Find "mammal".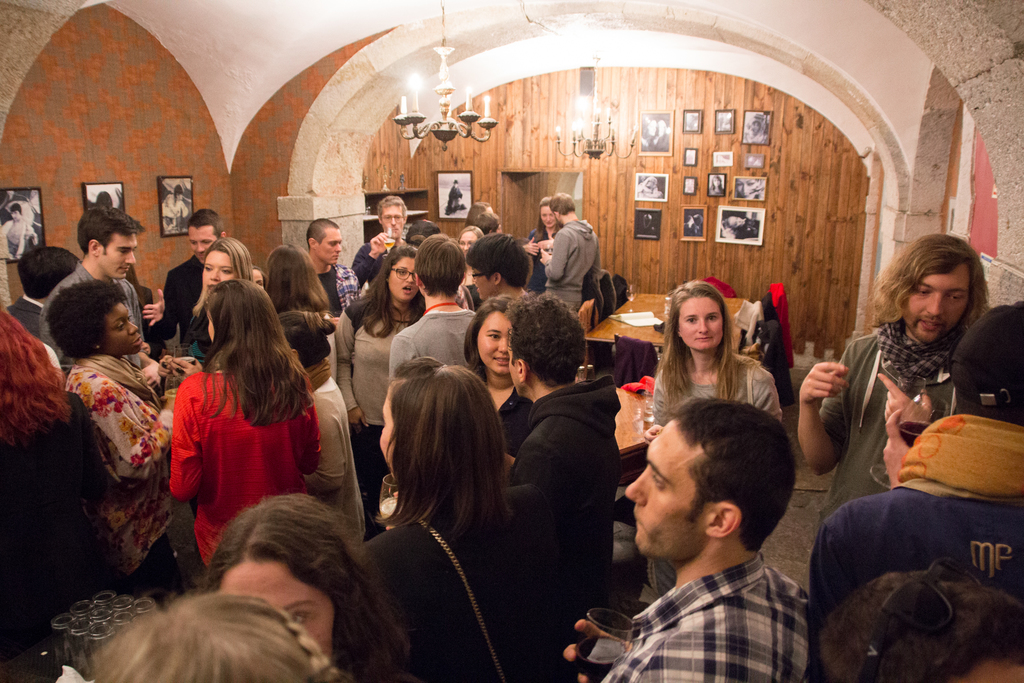
box=[458, 227, 532, 311].
